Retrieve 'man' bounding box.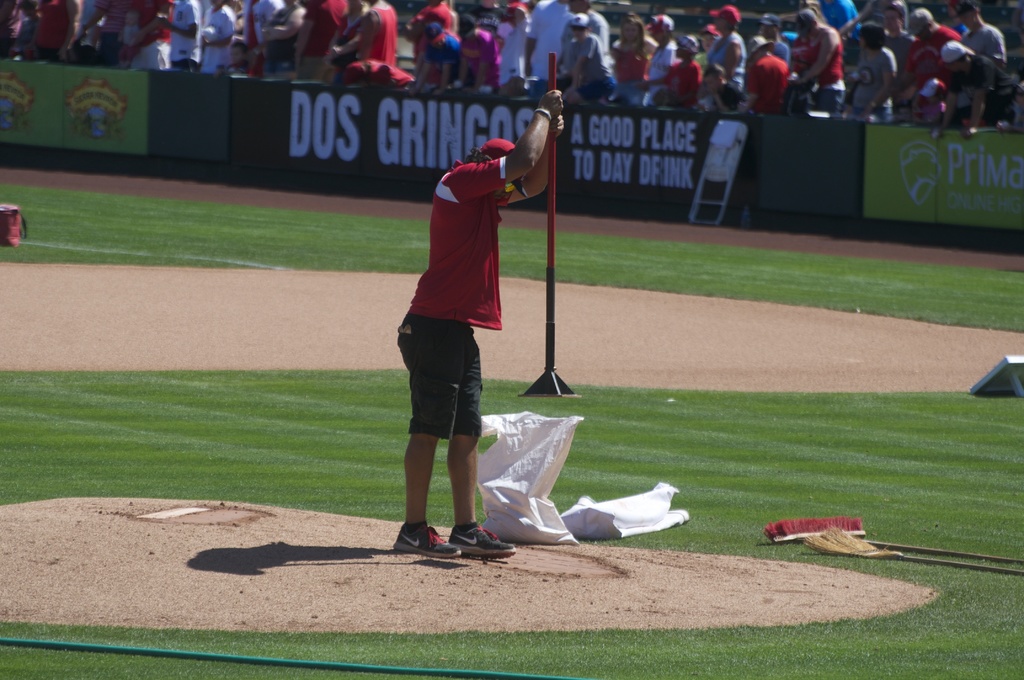
Bounding box: left=794, top=13, right=846, bottom=116.
